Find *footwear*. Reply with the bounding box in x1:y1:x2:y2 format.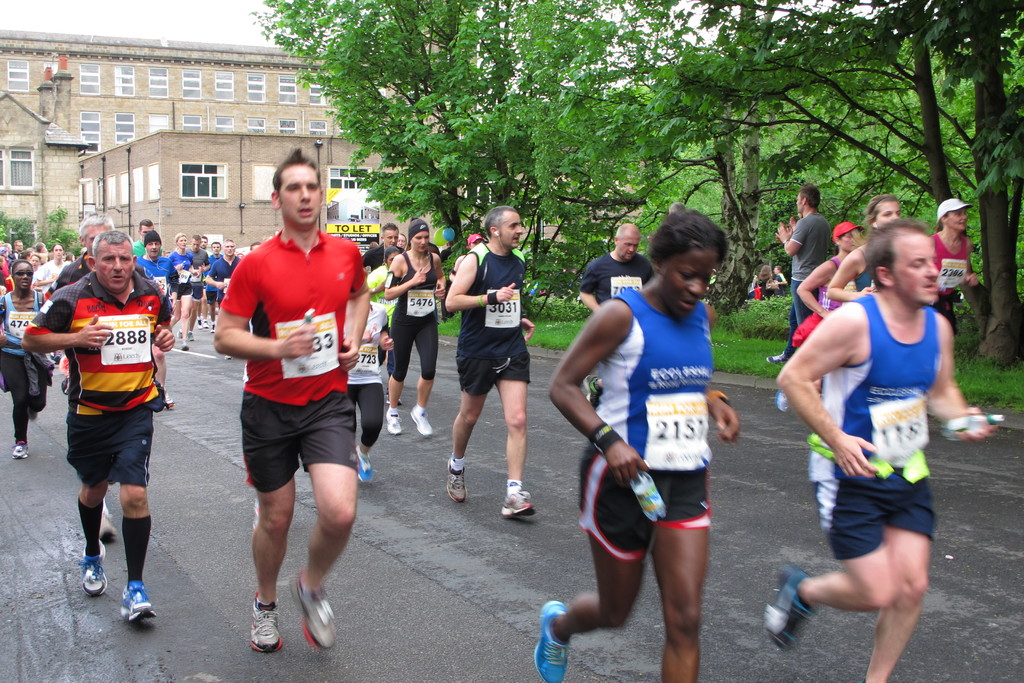
252:593:285:655.
